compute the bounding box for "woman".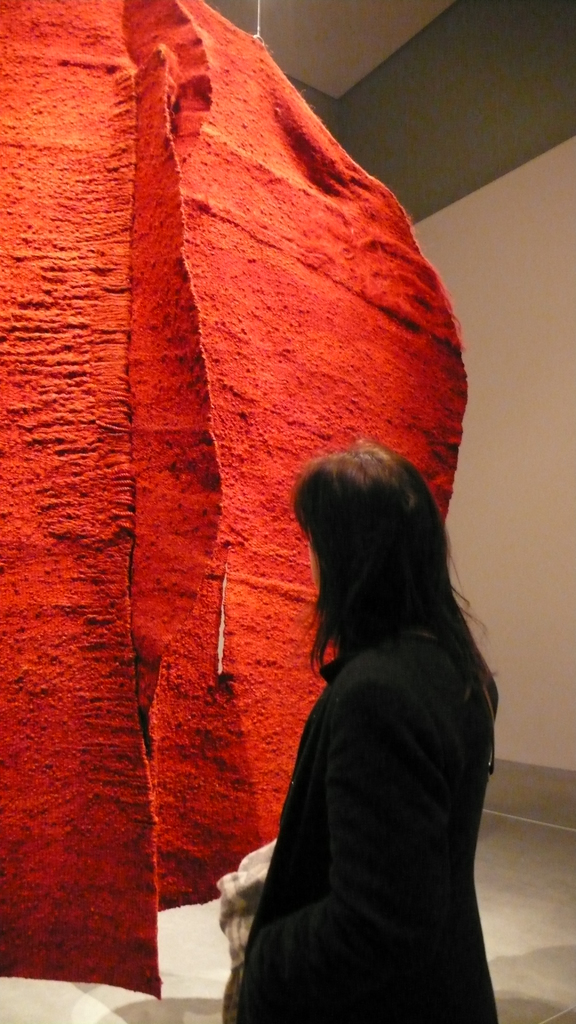
[234, 428, 500, 1023].
